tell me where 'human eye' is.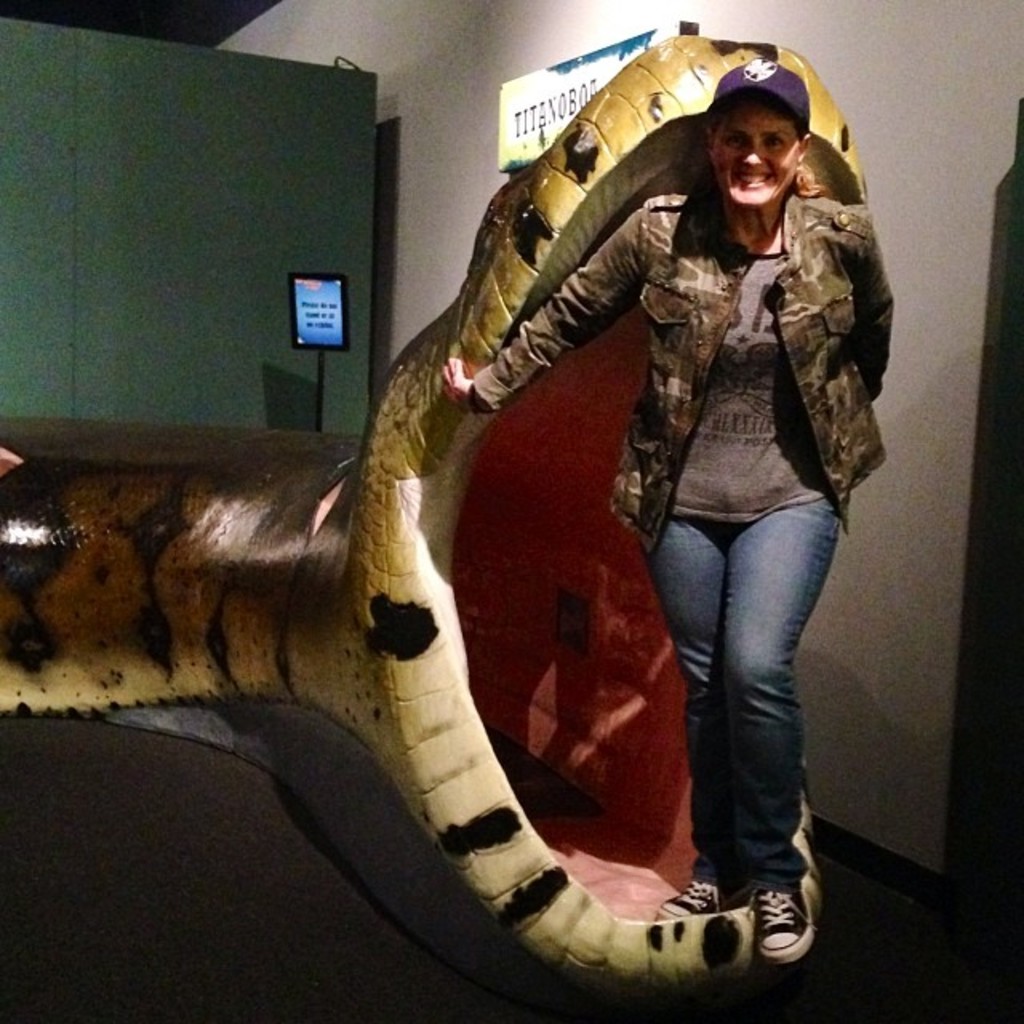
'human eye' is at left=720, top=131, right=746, bottom=155.
